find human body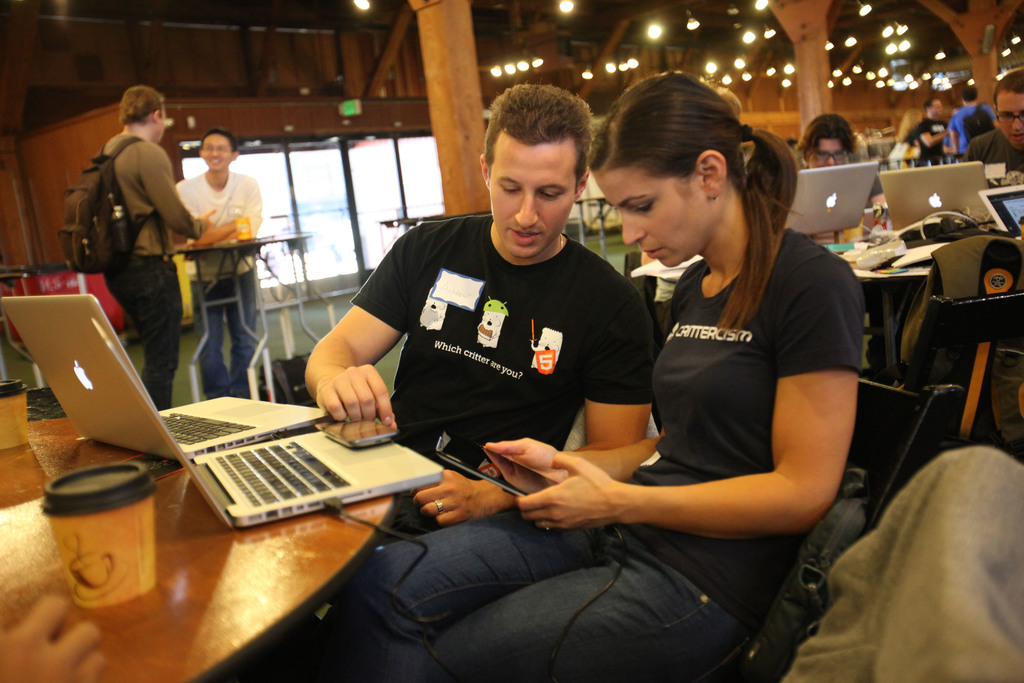
<bbox>912, 110, 948, 165</bbox>
